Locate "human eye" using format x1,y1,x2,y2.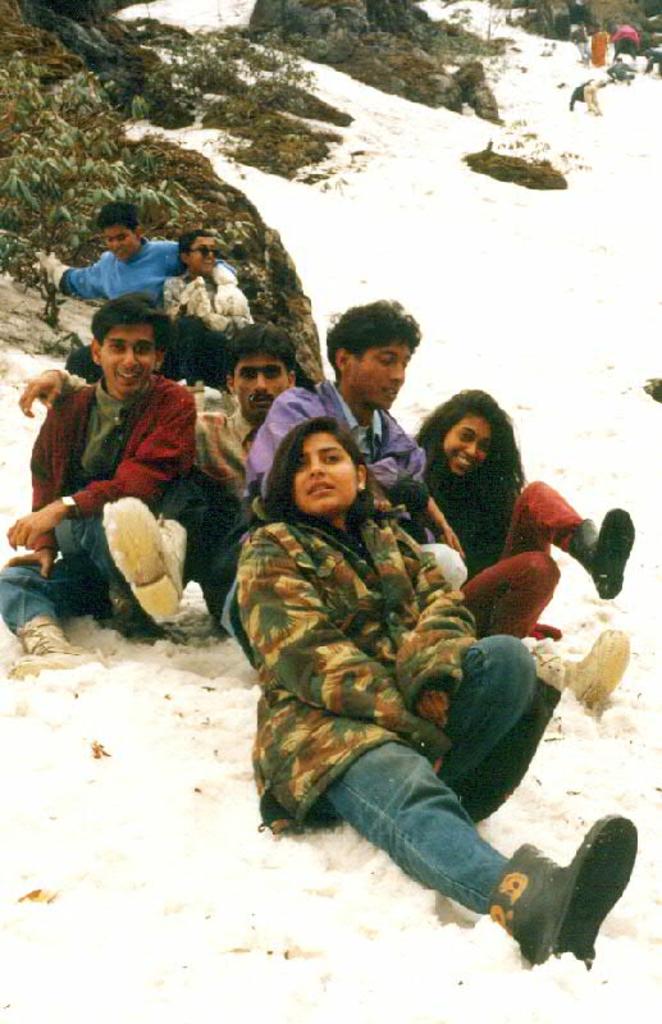
320,448,343,466.
